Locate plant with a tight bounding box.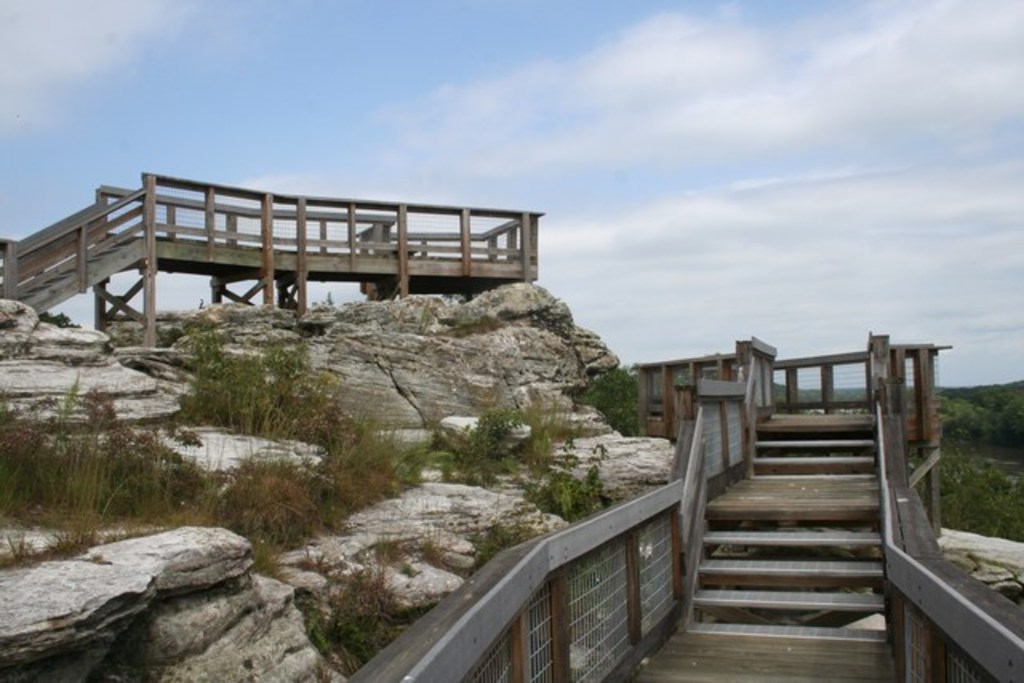
BBox(547, 438, 630, 521).
